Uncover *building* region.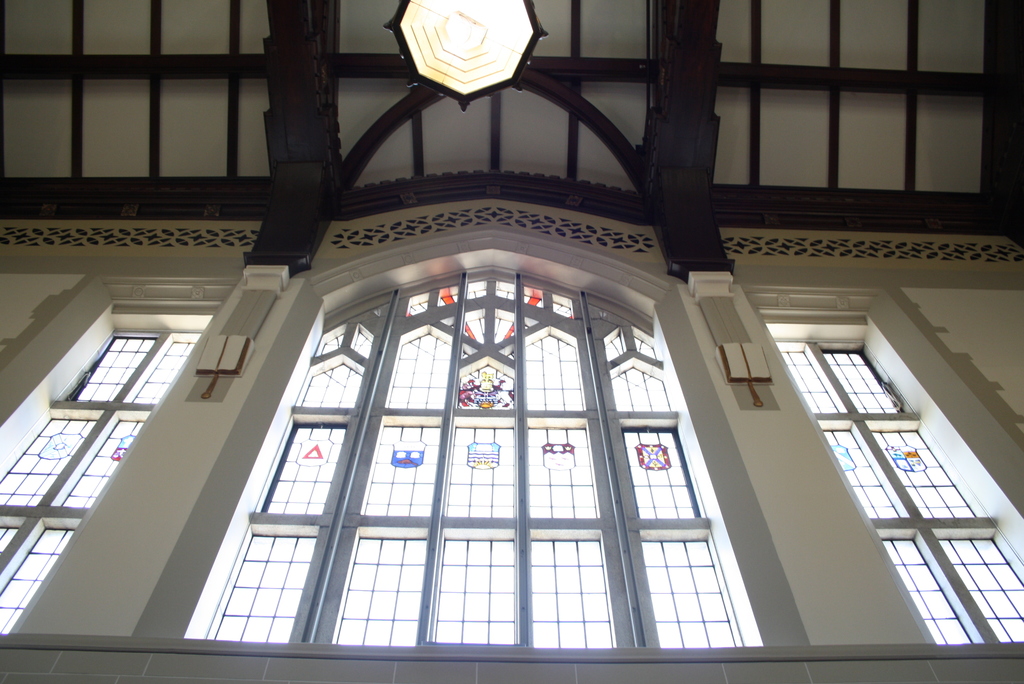
Uncovered: box=[0, 0, 1023, 683].
